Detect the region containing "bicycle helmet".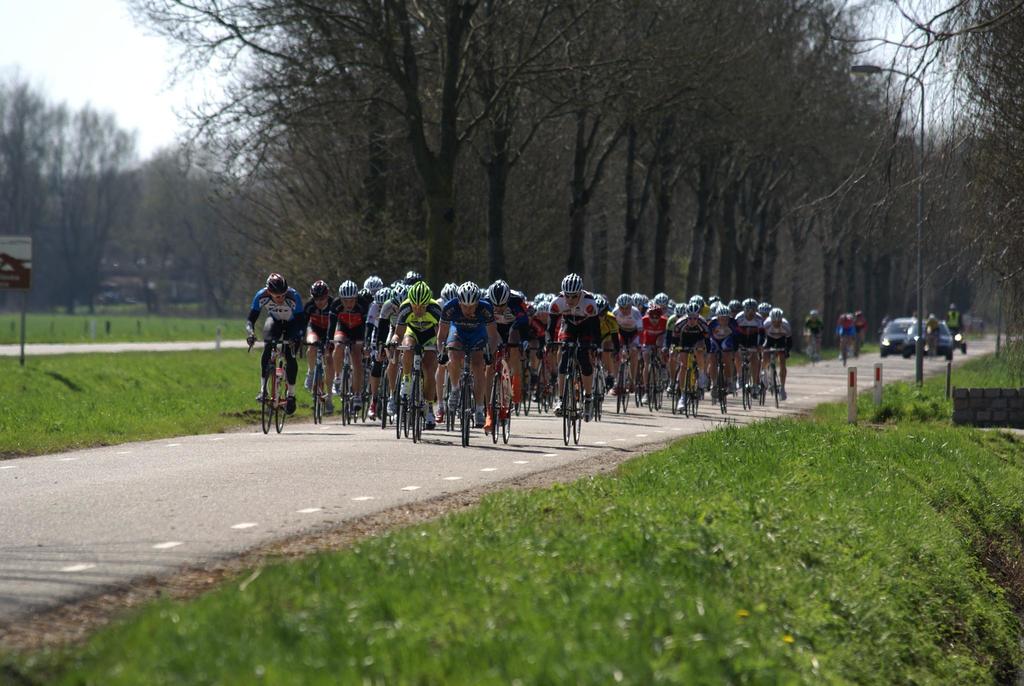
detection(440, 283, 458, 304).
